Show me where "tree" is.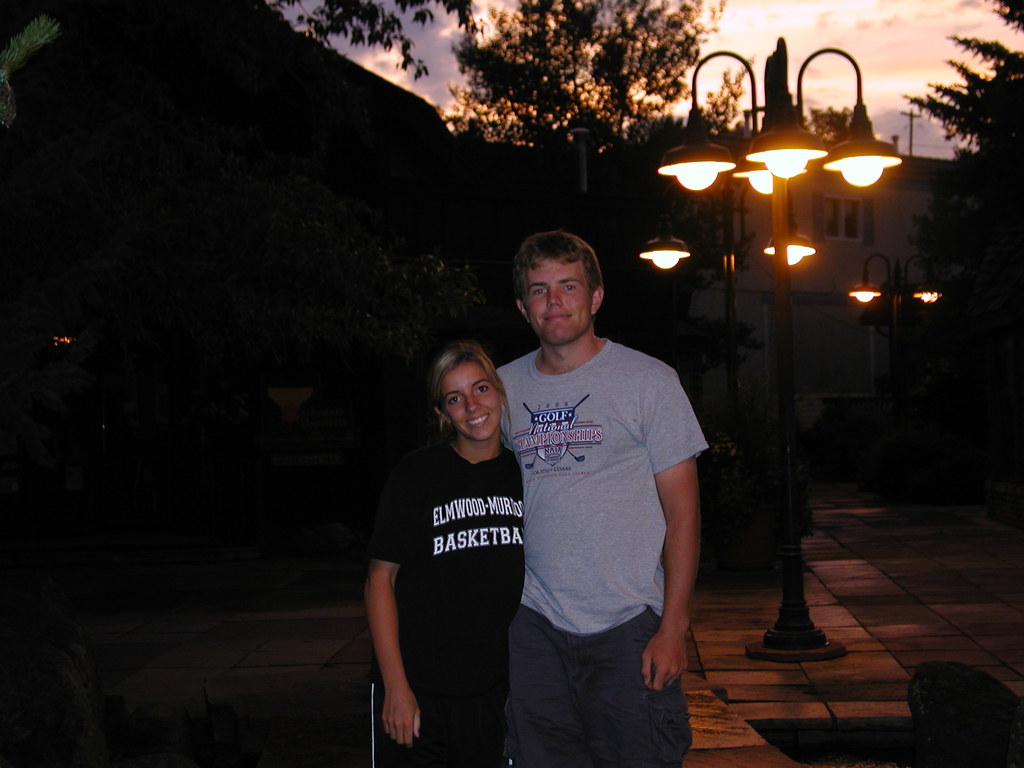
"tree" is at {"x1": 454, "y1": 0, "x2": 743, "y2": 195}.
